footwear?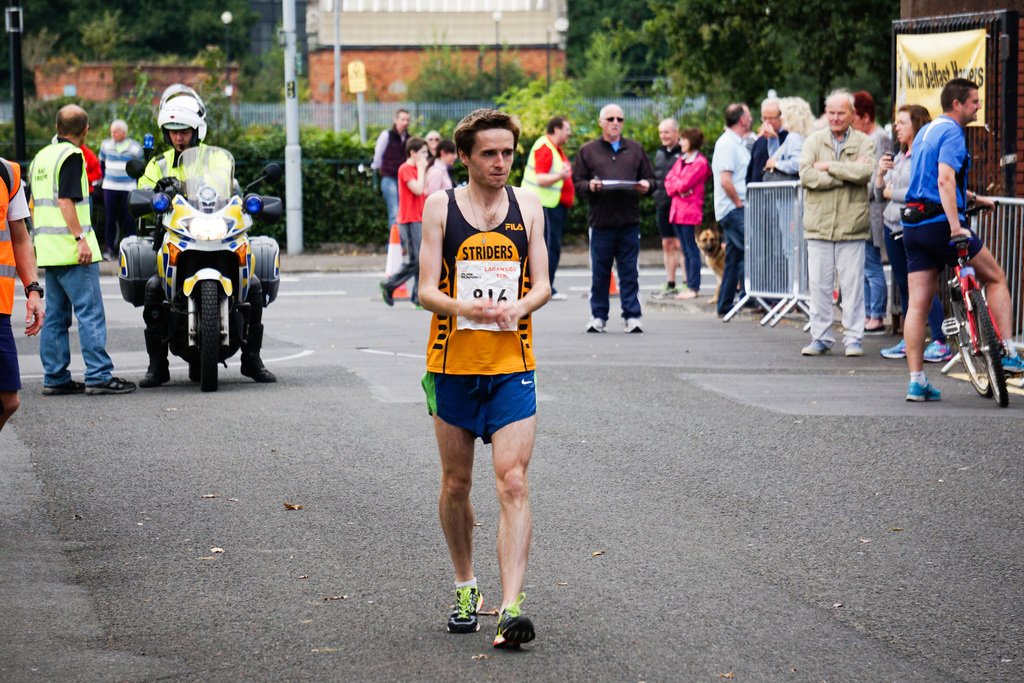
bbox=[883, 339, 905, 359]
